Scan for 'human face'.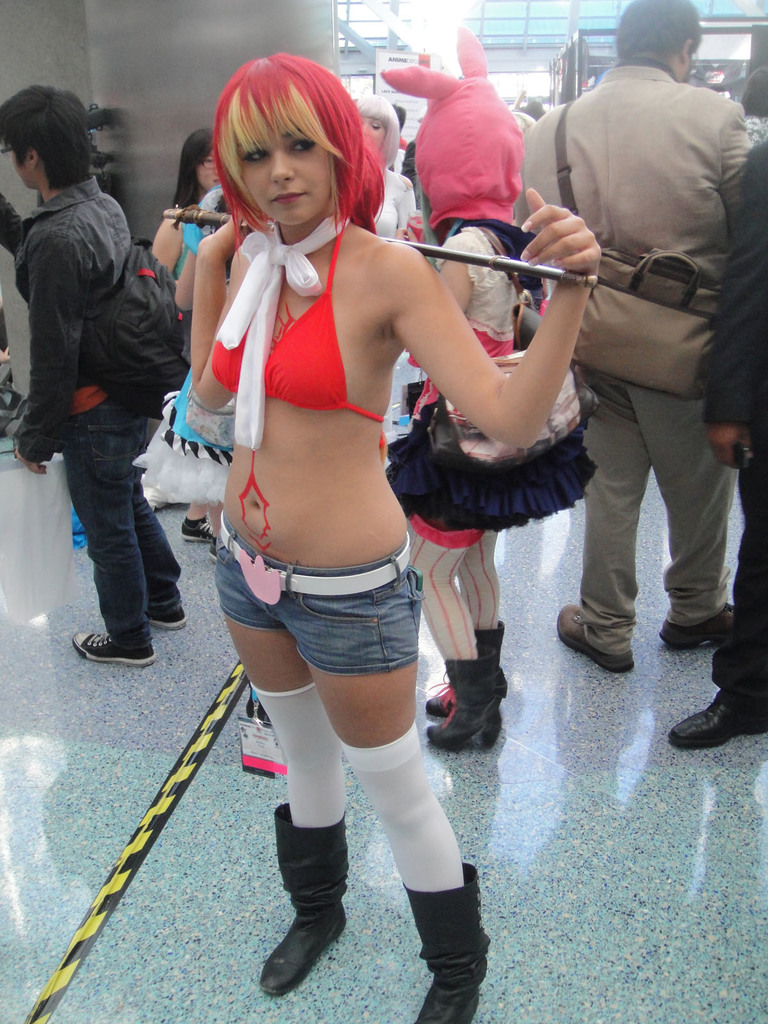
Scan result: (left=240, top=108, right=338, bottom=225).
